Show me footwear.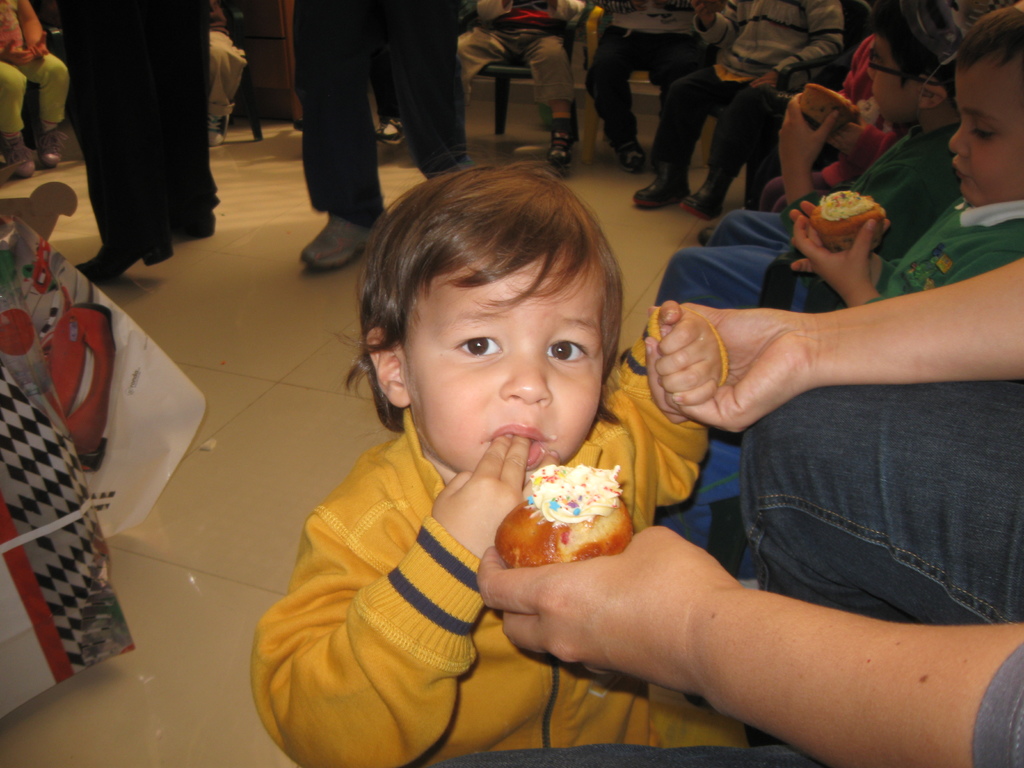
footwear is here: (35,124,68,168).
